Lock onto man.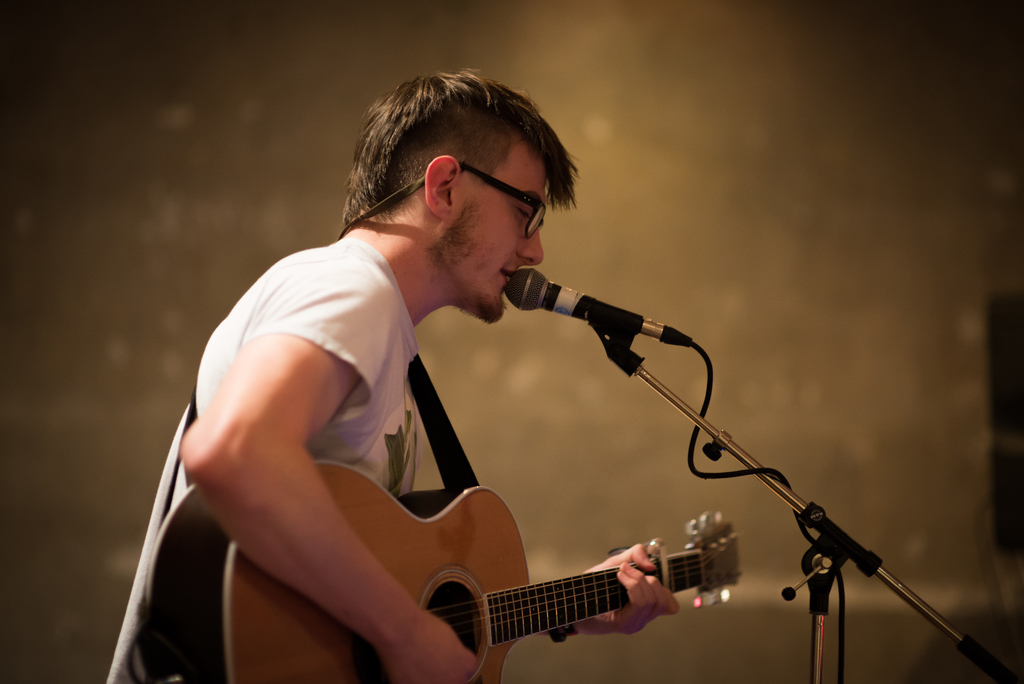
Locked: left=120, top=69, right=755, bottom=664.
